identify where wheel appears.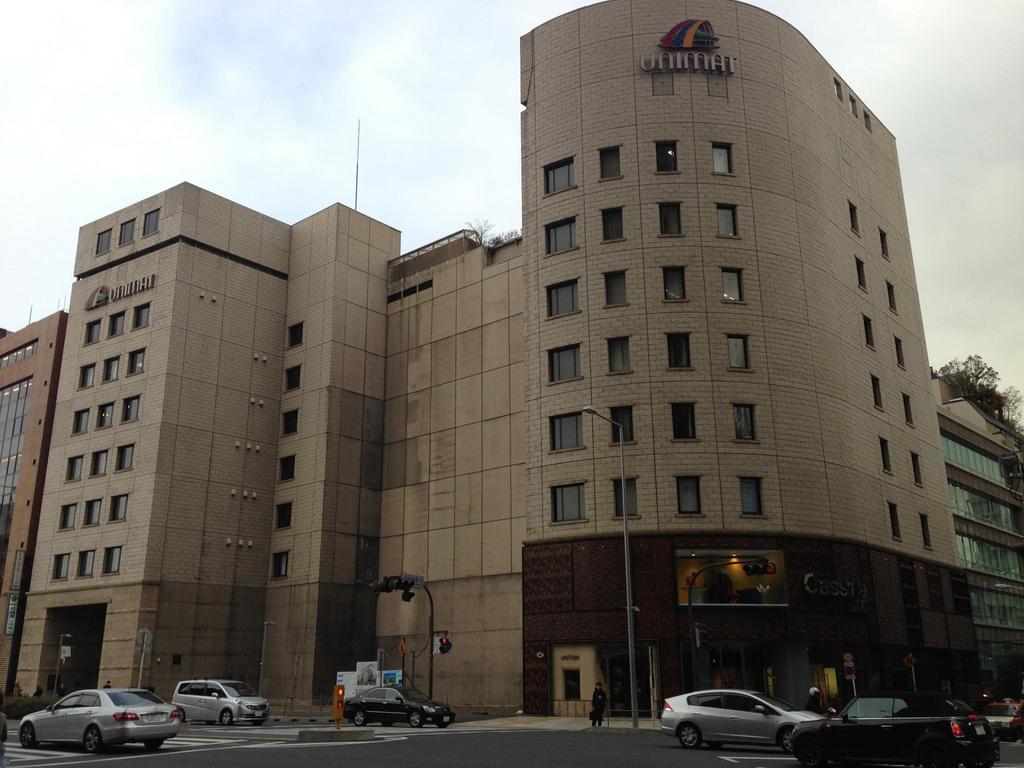
Appears at <box>353,709,366,728</box>.
